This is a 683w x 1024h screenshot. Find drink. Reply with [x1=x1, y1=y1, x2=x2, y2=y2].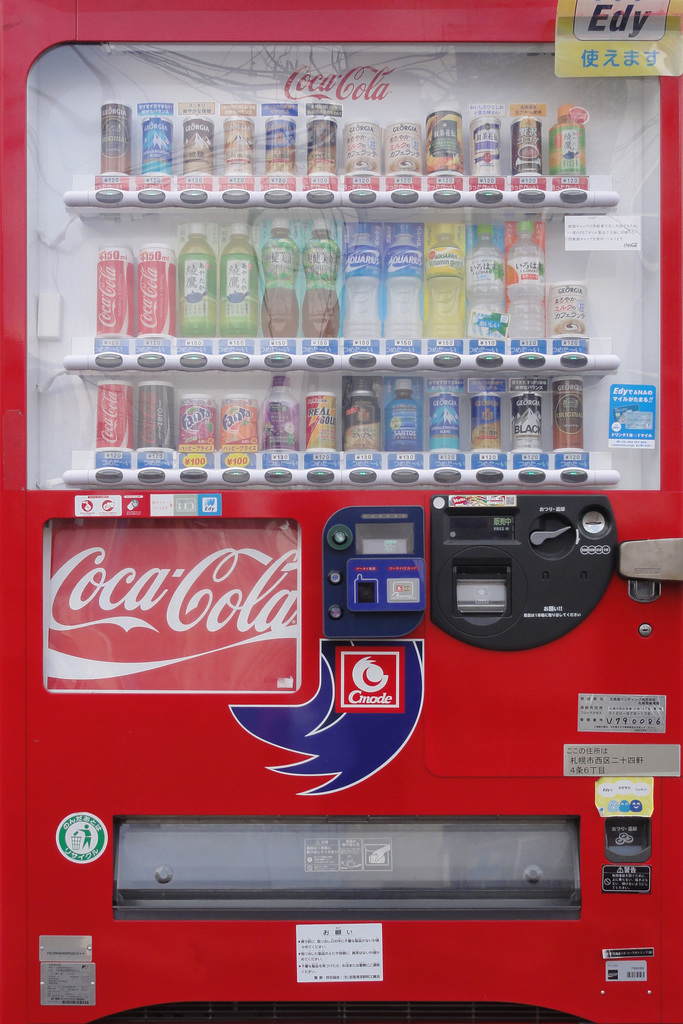
[x1=425, y1=226, x2=470, y2=341].
